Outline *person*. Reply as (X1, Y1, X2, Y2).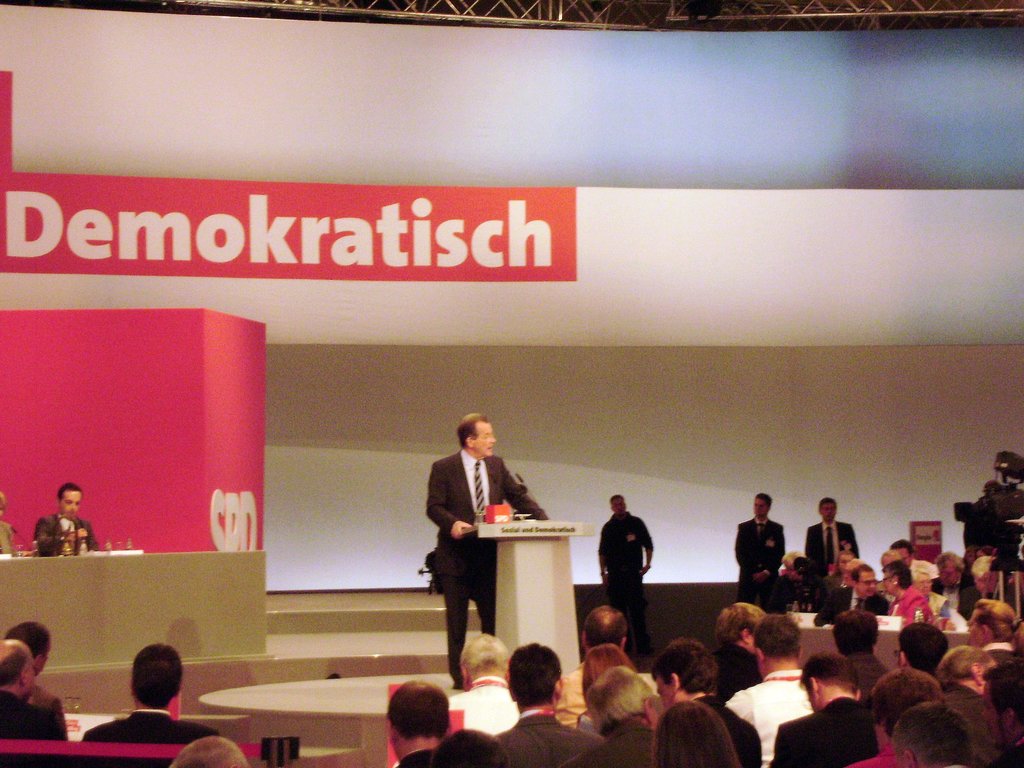
(30, 481, 98, 556).
